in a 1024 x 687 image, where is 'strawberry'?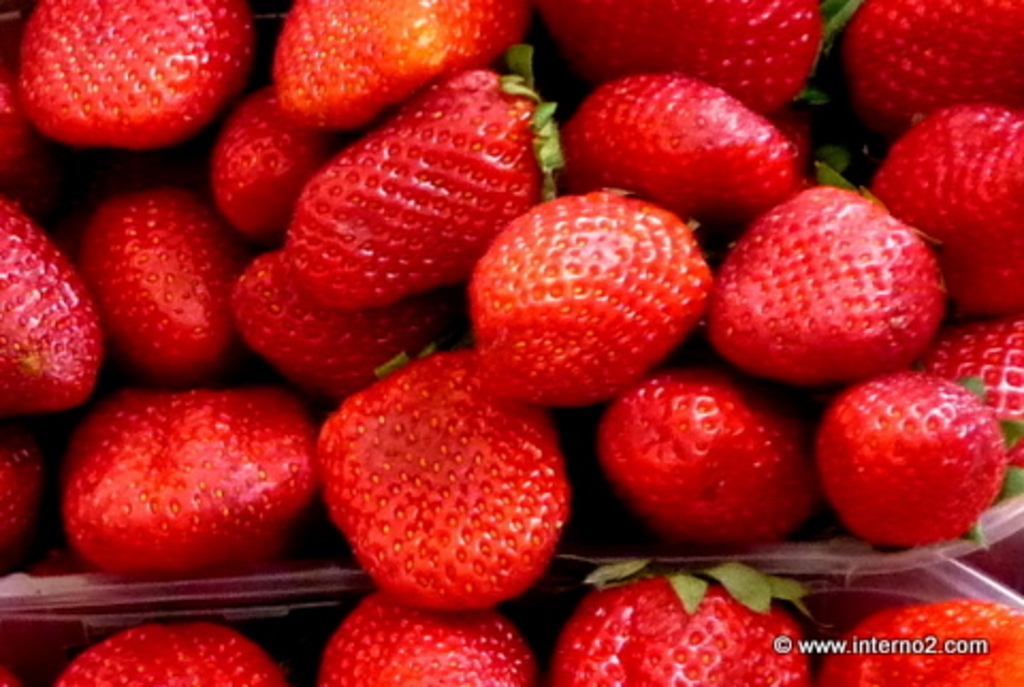
[0, 659, 19, 685].
